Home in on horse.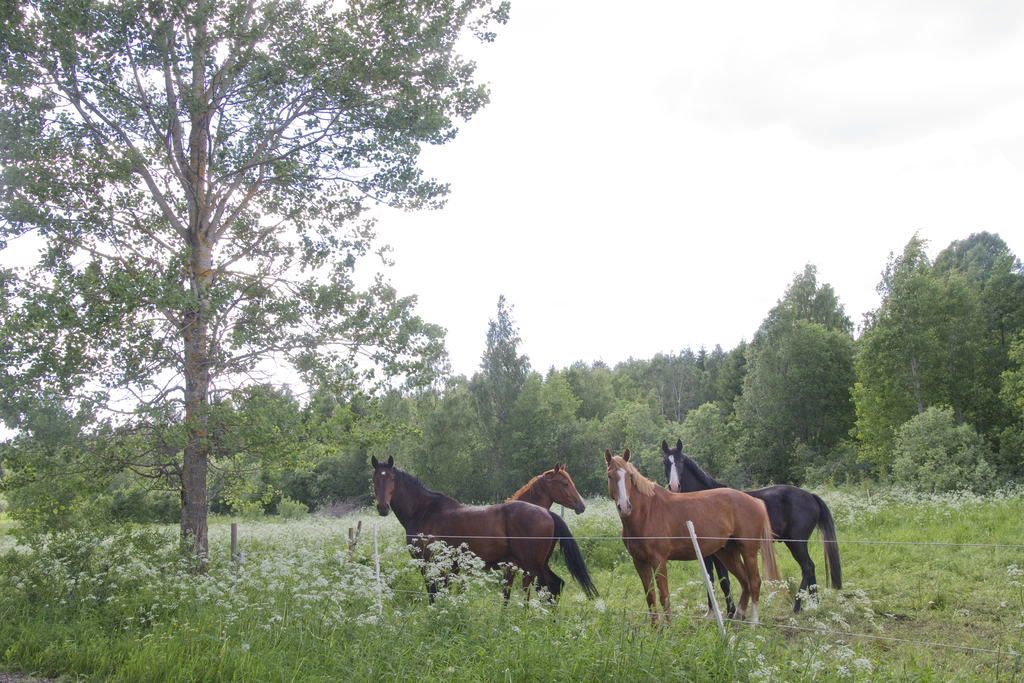
Homed in at {"x1": 661, "y1": 438, "x2": 841, "y2": 613}.
